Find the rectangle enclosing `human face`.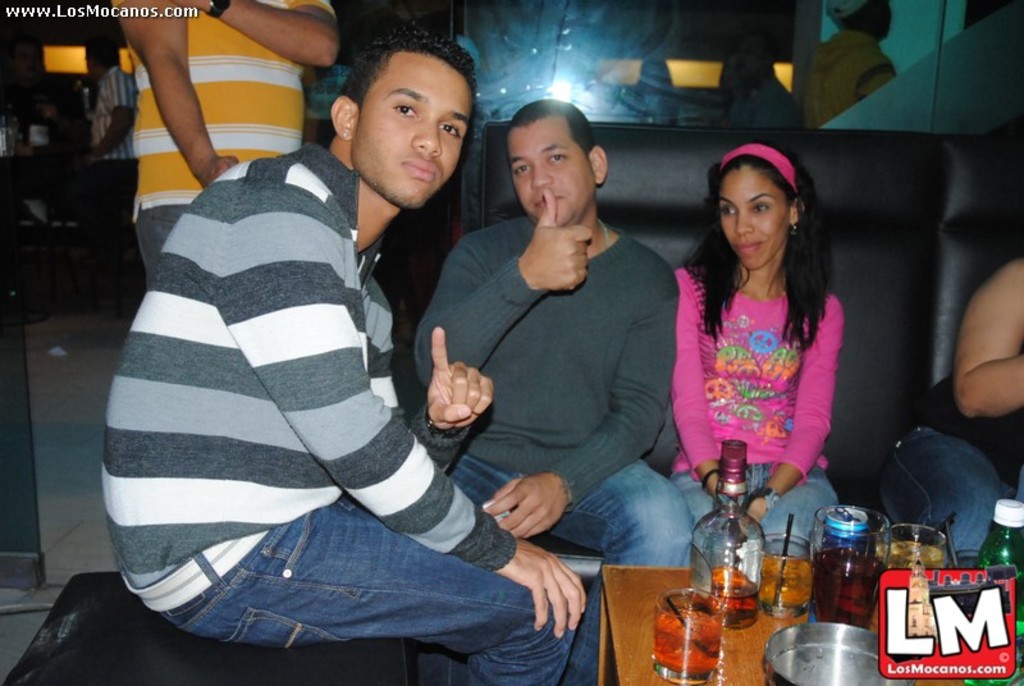
rect(721, 160, 788, 270).
